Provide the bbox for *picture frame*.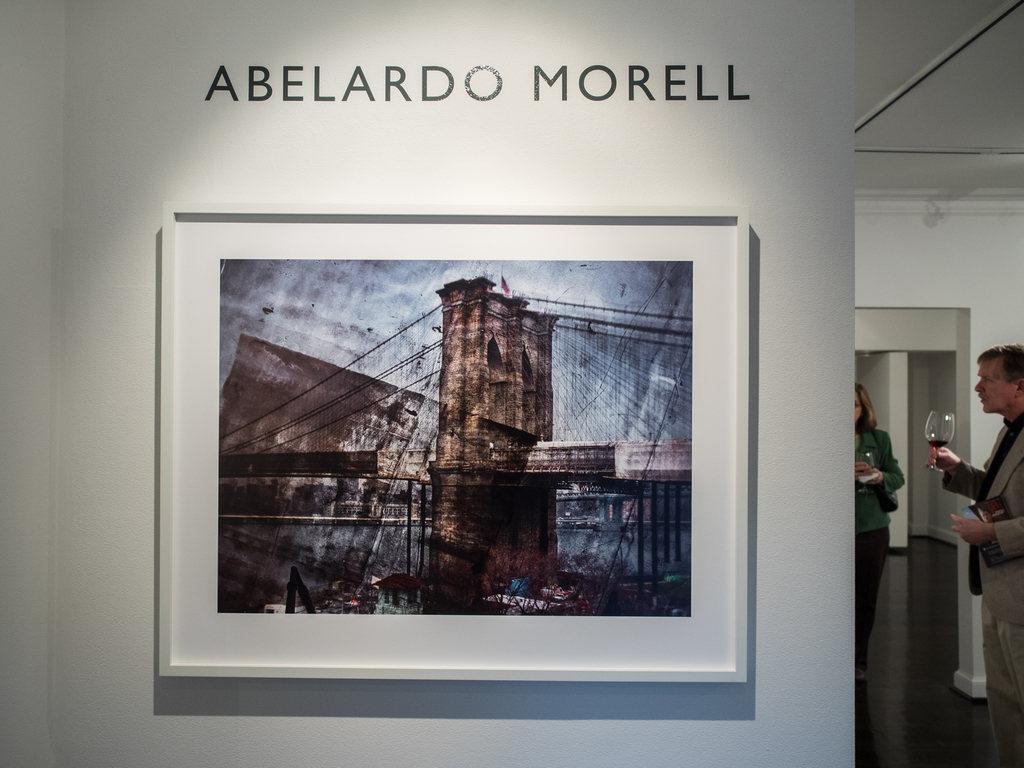
x1=163, y1=198, x2=752, y2=682.
